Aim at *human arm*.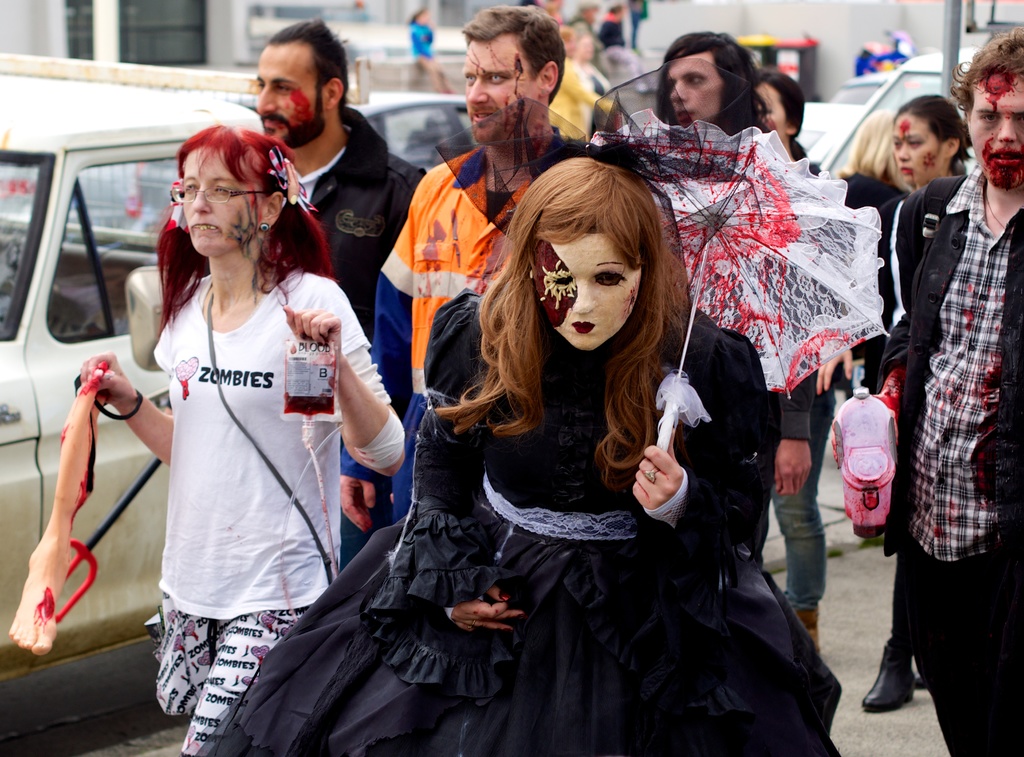
Aimed at l=285, t=278, r=410, b=482.
